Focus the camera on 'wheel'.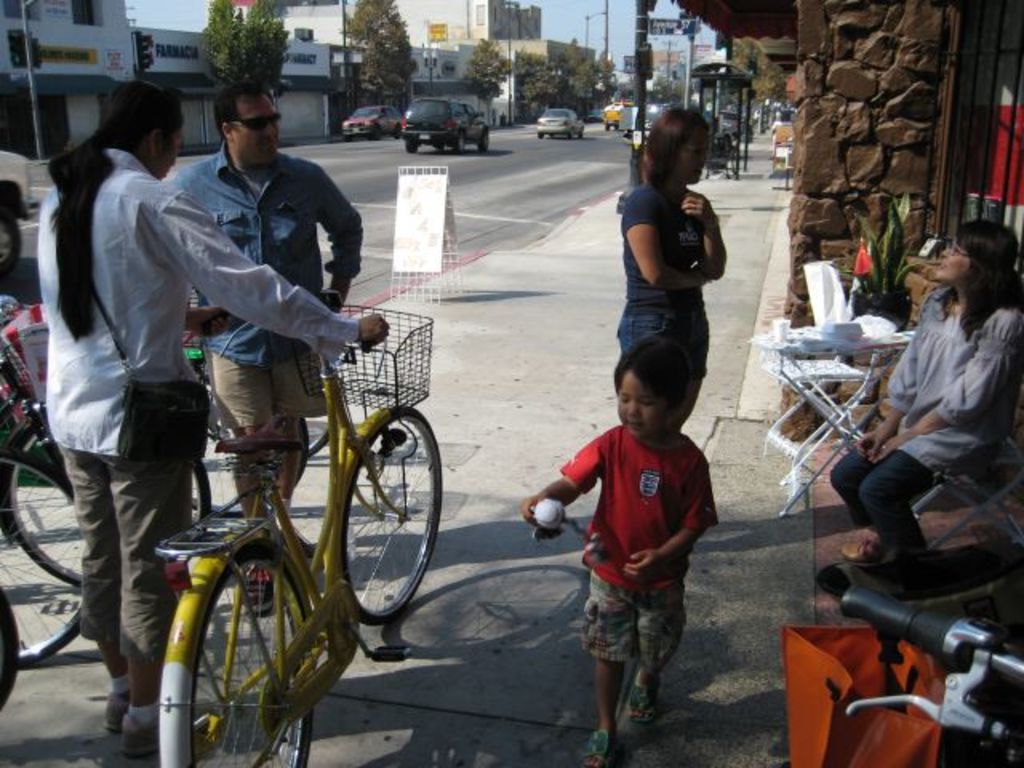
Focus region: l=605, t=123, r=608, b=128.
